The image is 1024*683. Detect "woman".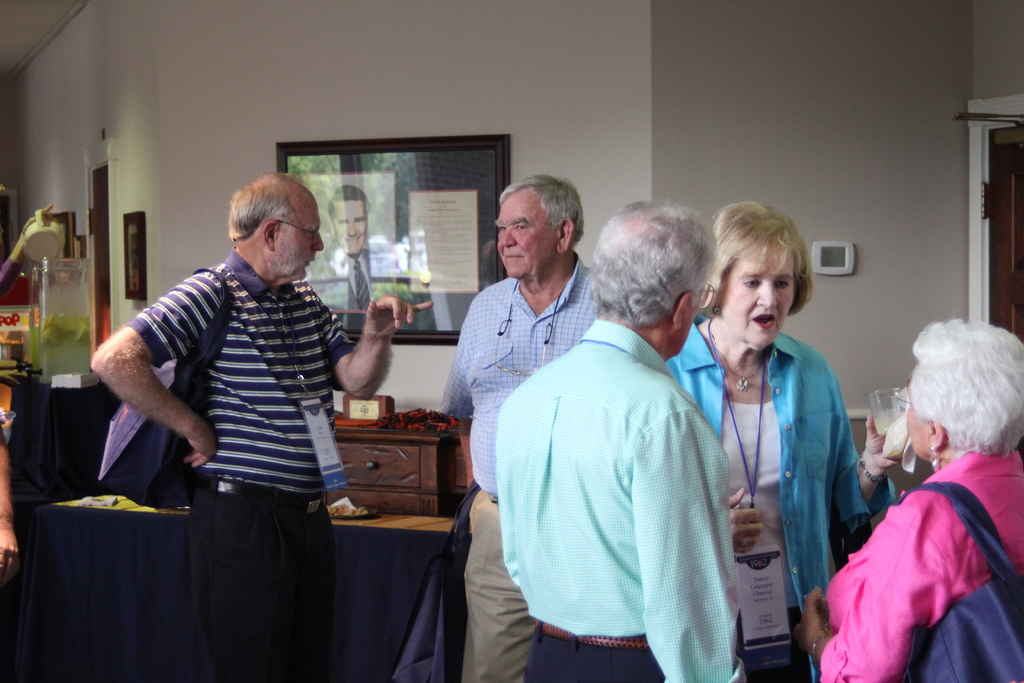
Detection: 686:213:883:670.
